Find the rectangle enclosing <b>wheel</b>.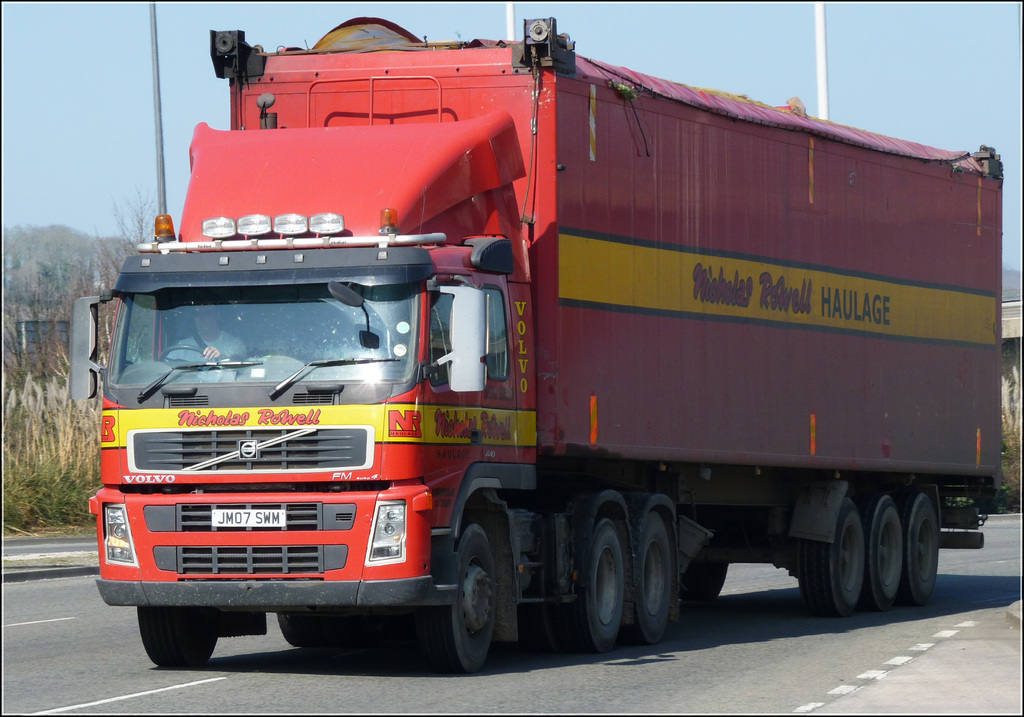
bbox=(801, 497, 867, 615).
